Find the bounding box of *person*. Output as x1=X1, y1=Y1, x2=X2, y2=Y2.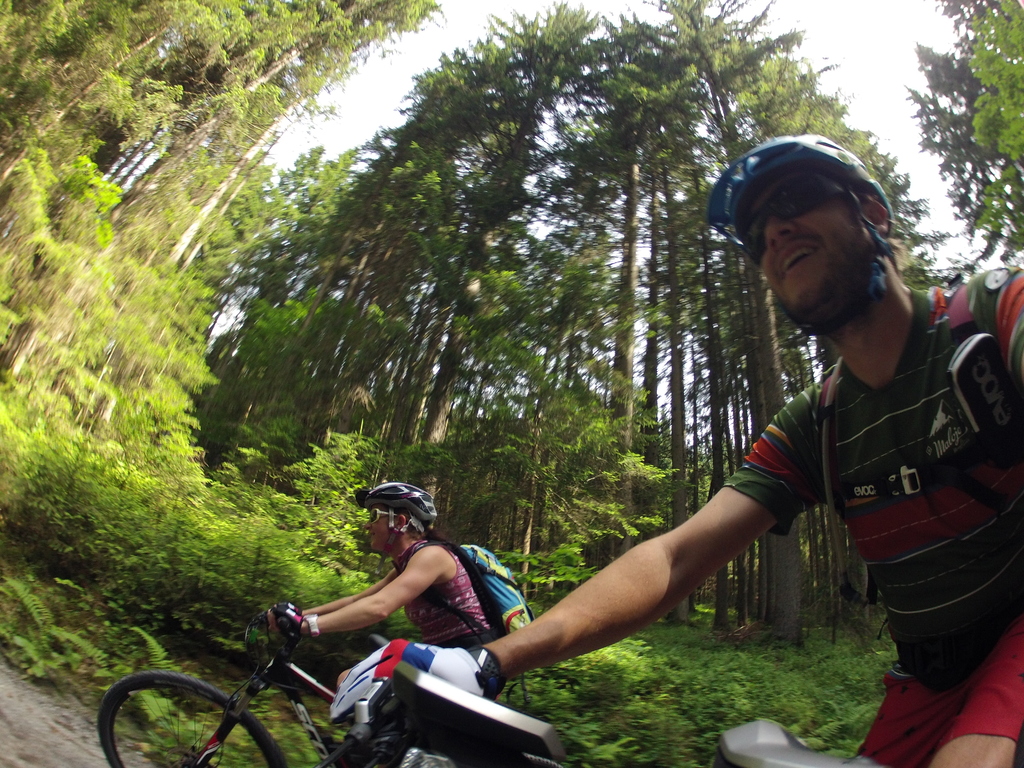
x1=322, y1=127, x2=1023, y2=767.
